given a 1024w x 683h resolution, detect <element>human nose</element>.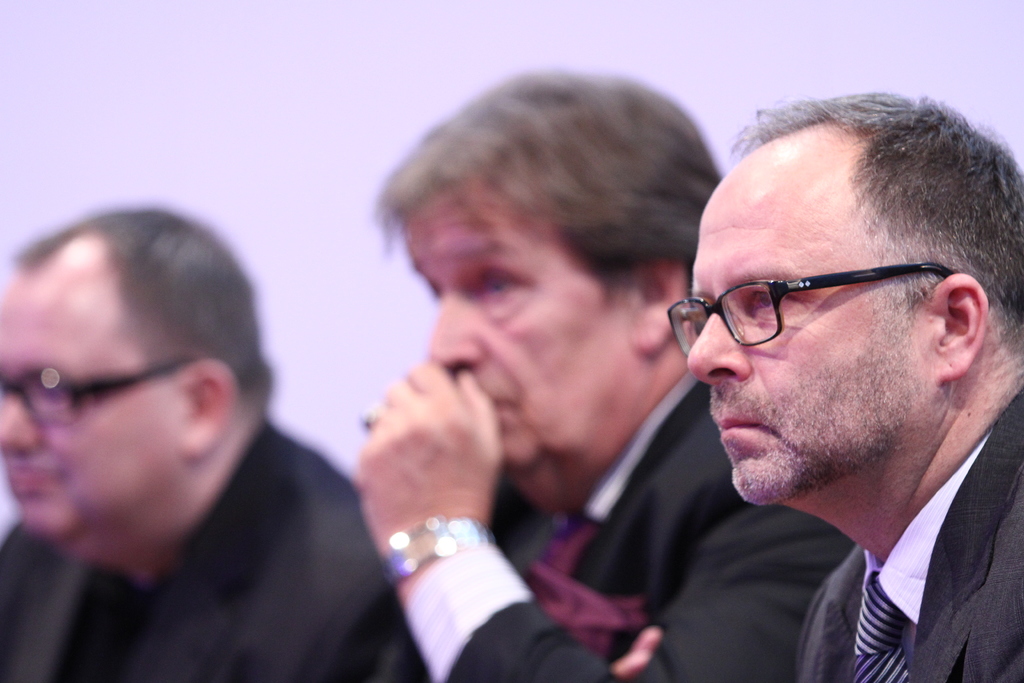
{"x1": 430, "y1": 293, "x2": 488, "y2": 372}.
